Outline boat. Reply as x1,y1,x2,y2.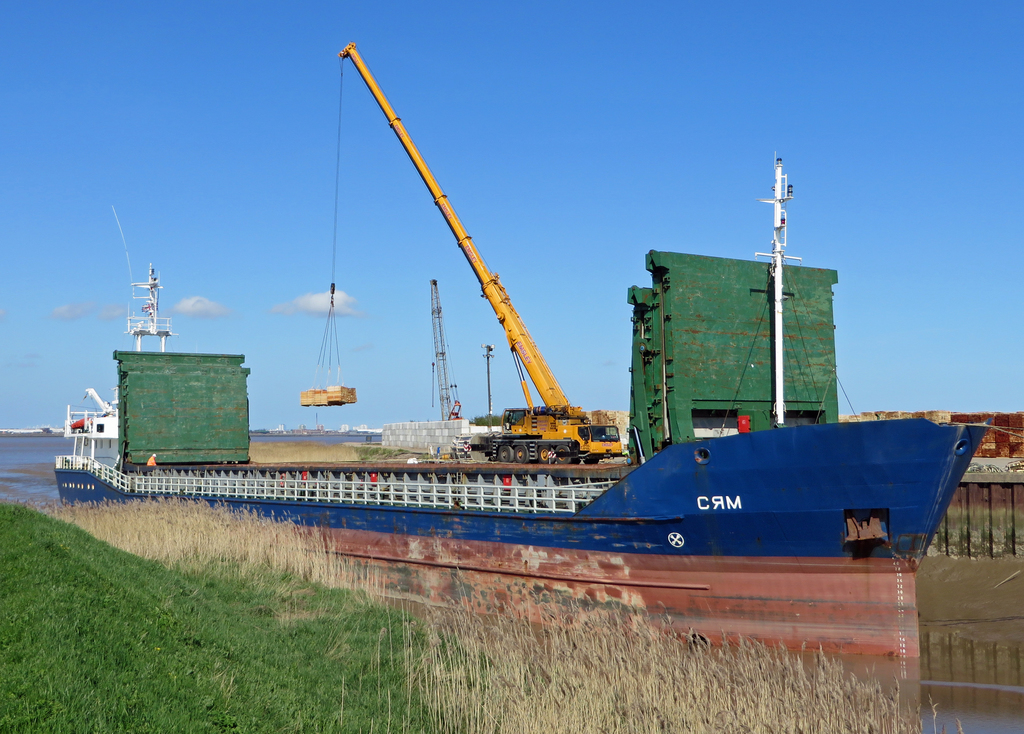
64,203,177,468.
